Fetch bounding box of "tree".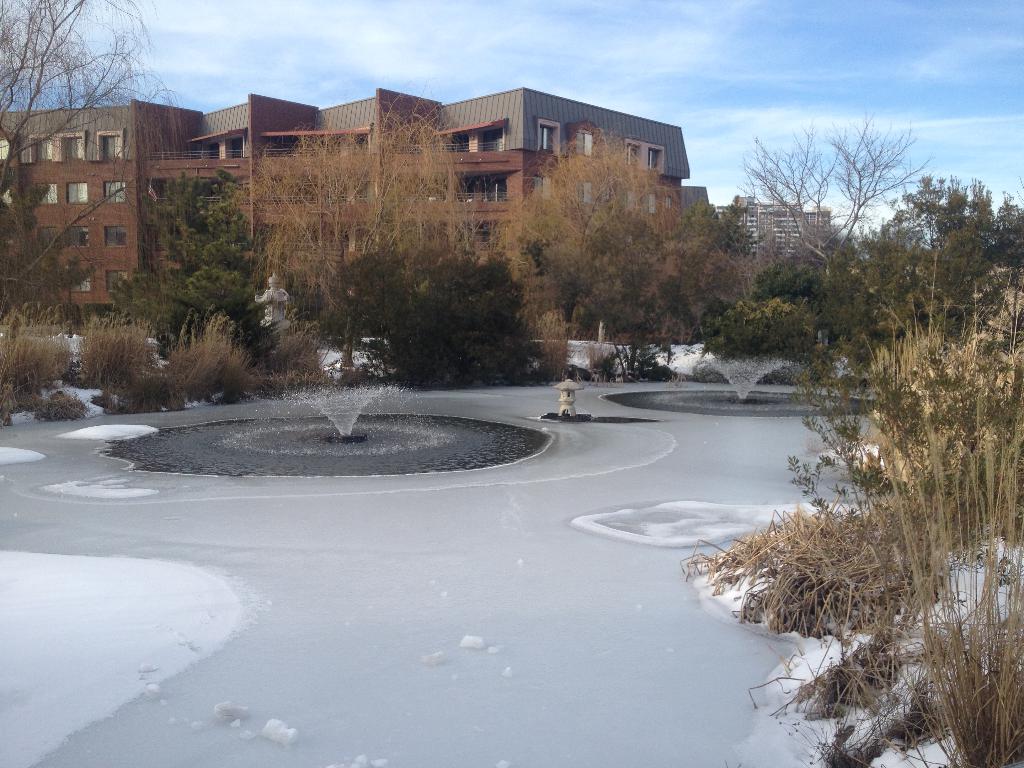
Bbox: 752 259 829 328.
